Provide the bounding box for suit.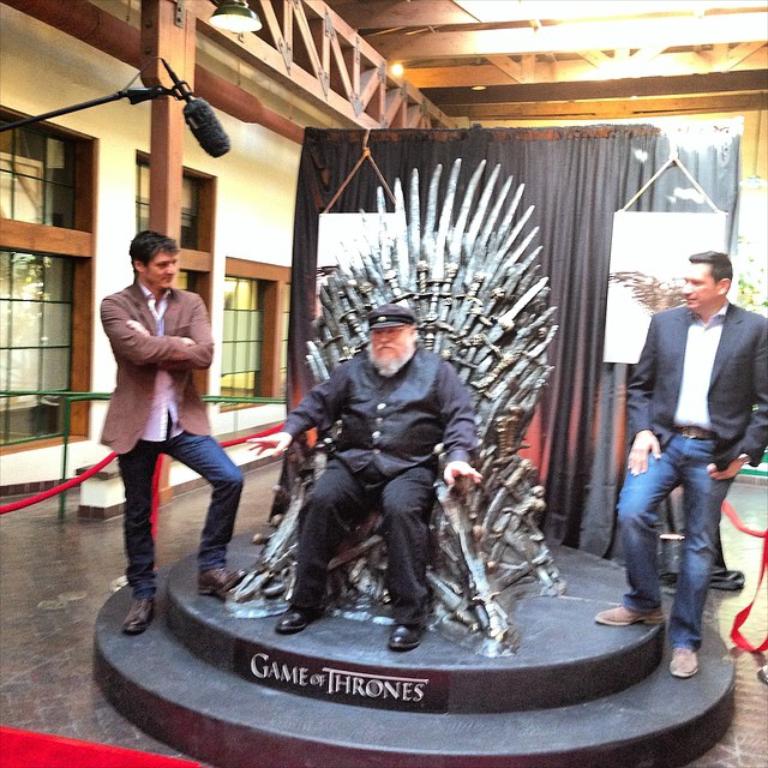
(left=624, top=234, right=756, bottom=623).
